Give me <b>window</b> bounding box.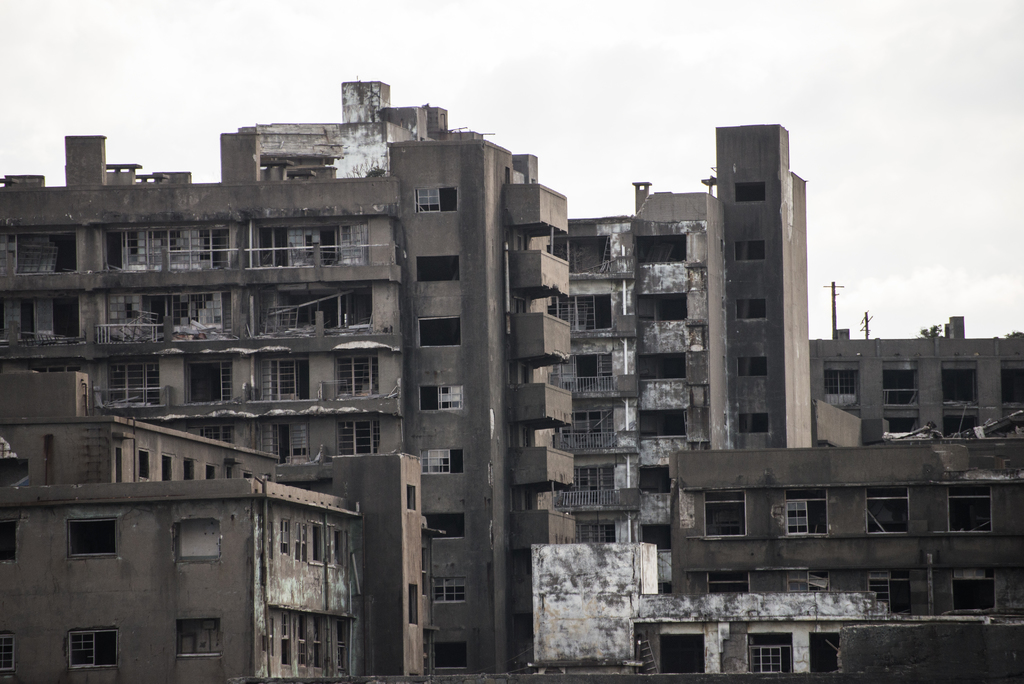
left=166, top=531, right=223, bottom=562.
